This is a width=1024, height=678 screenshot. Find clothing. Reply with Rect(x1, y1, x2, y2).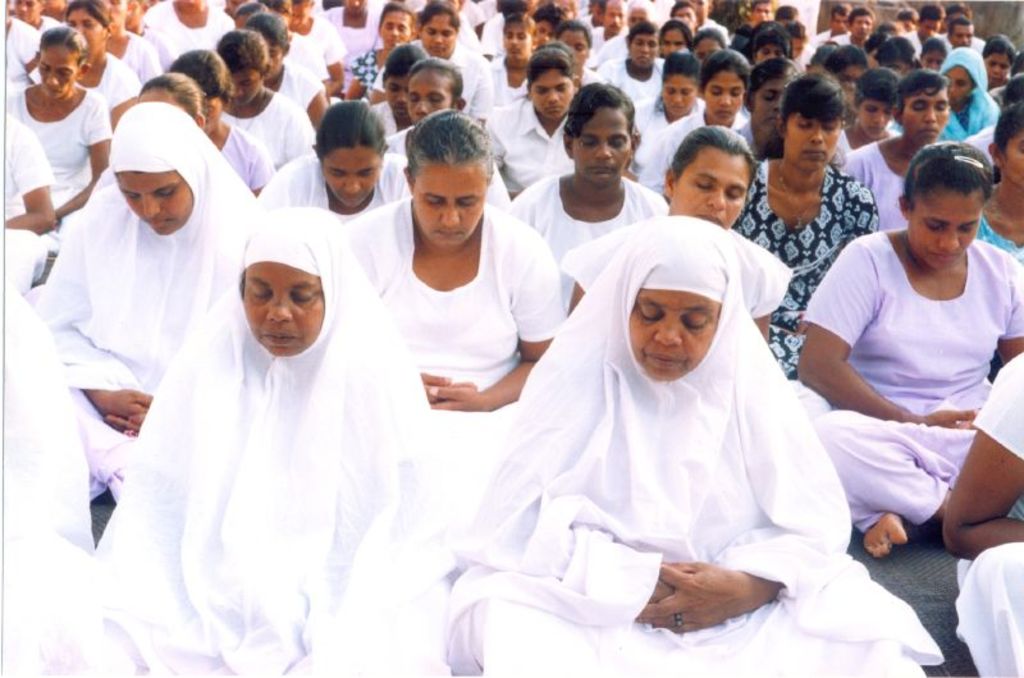
Rect(0, 262, 82, 677).
